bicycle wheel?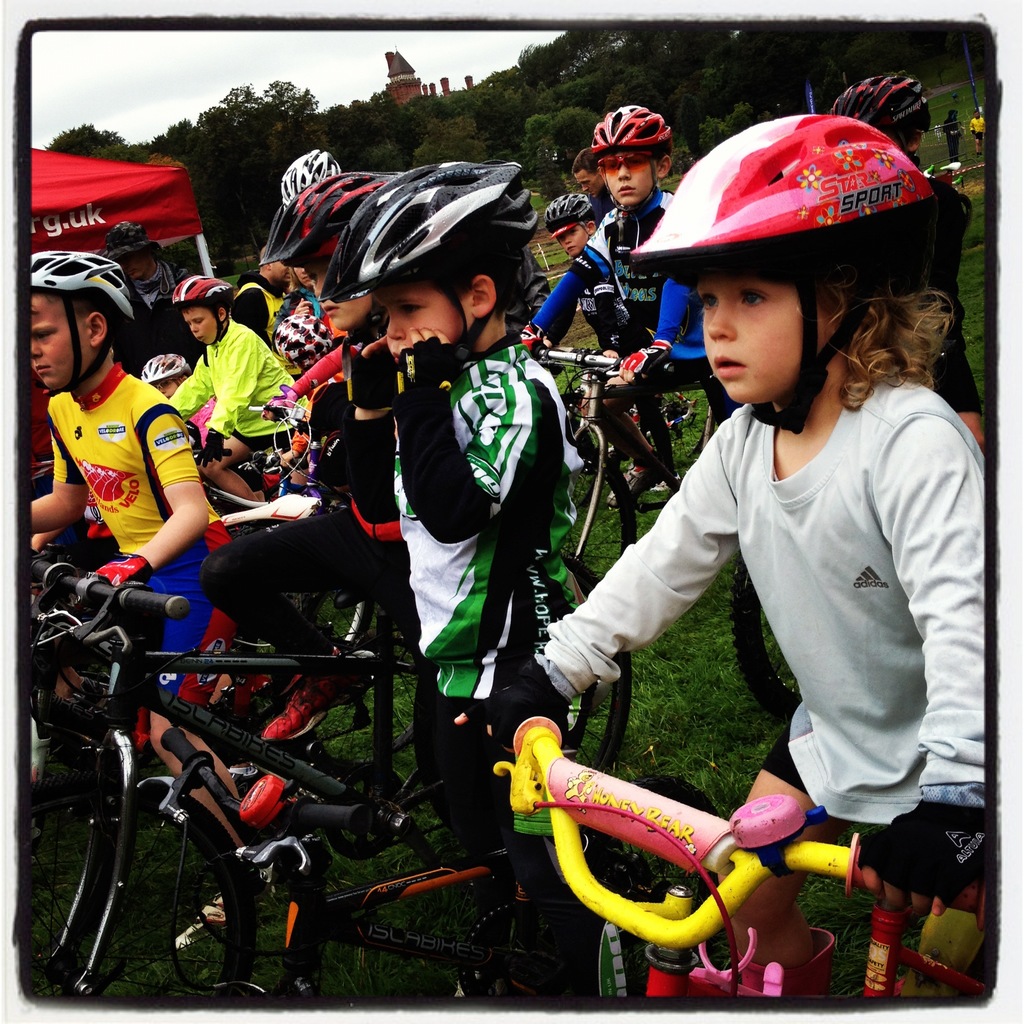
728:550:798:715
